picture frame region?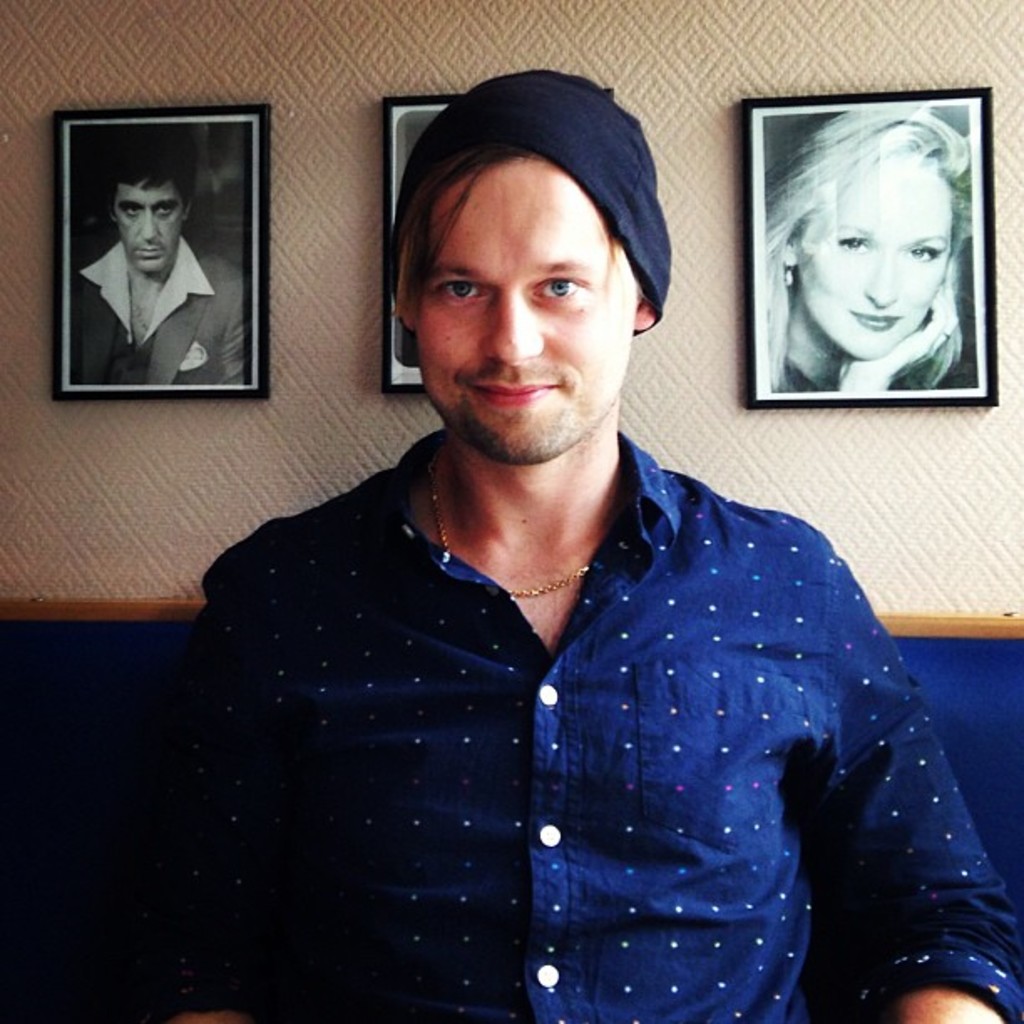
{"left": 370, "top": 84, "right": 458, "bottom": 403}
